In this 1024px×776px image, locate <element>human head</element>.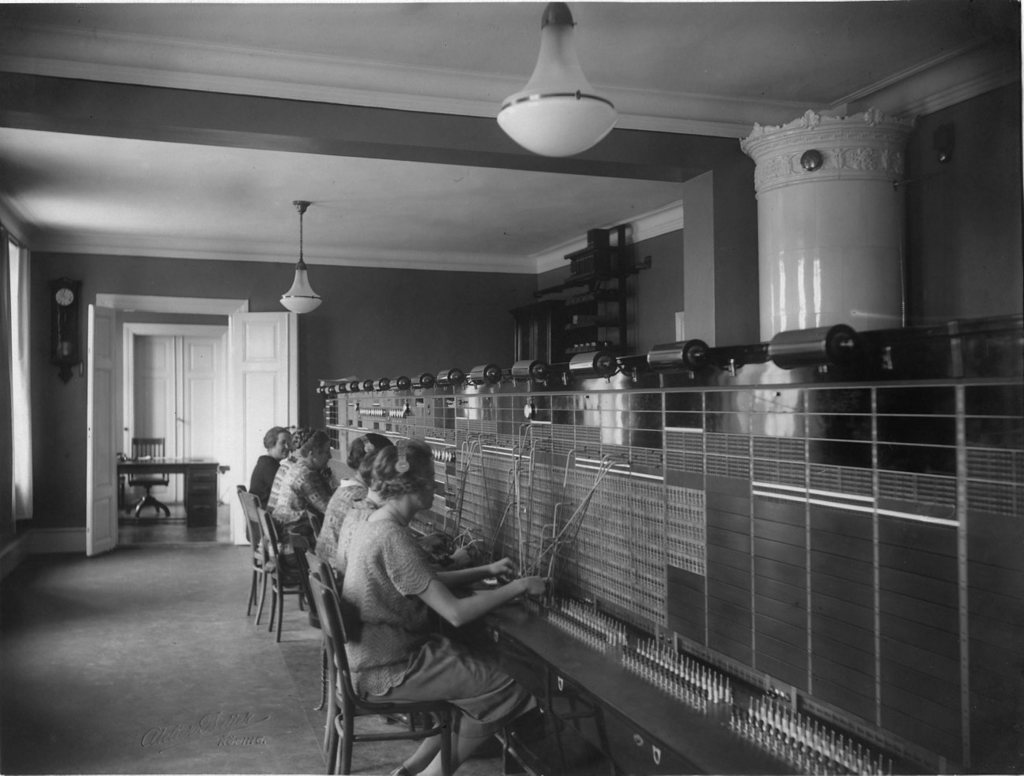
Bounding box: detection(347, 431, 396, 471).
